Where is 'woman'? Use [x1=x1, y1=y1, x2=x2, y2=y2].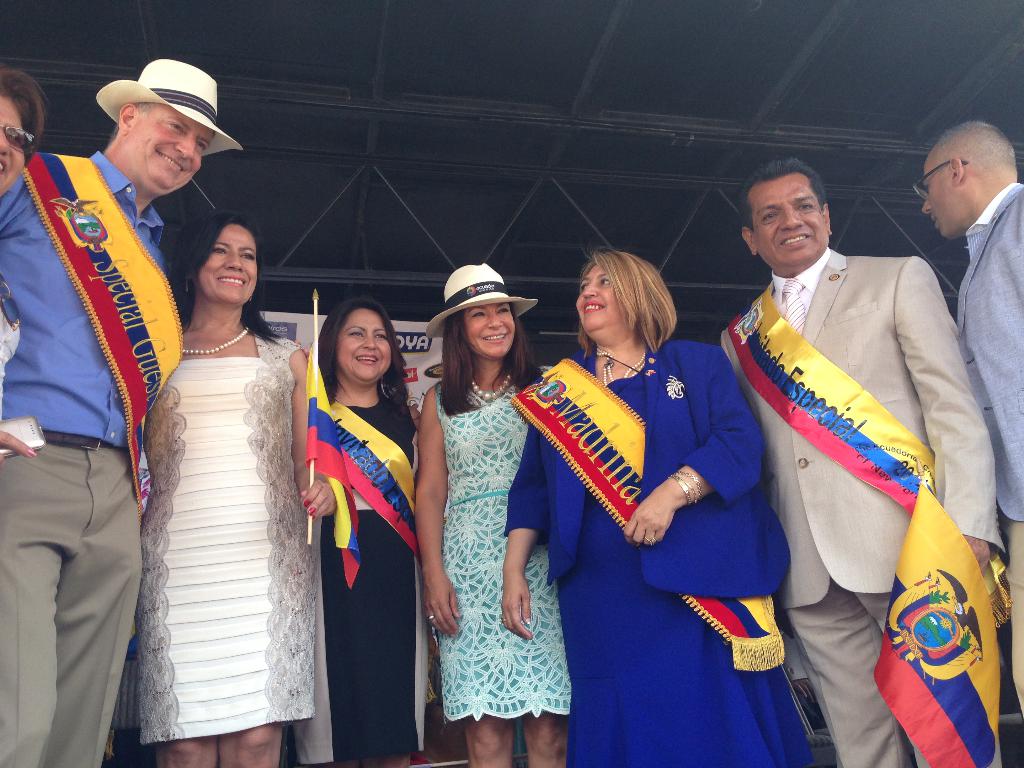
[x1=0, y1=66, x2=45, y2=475].
